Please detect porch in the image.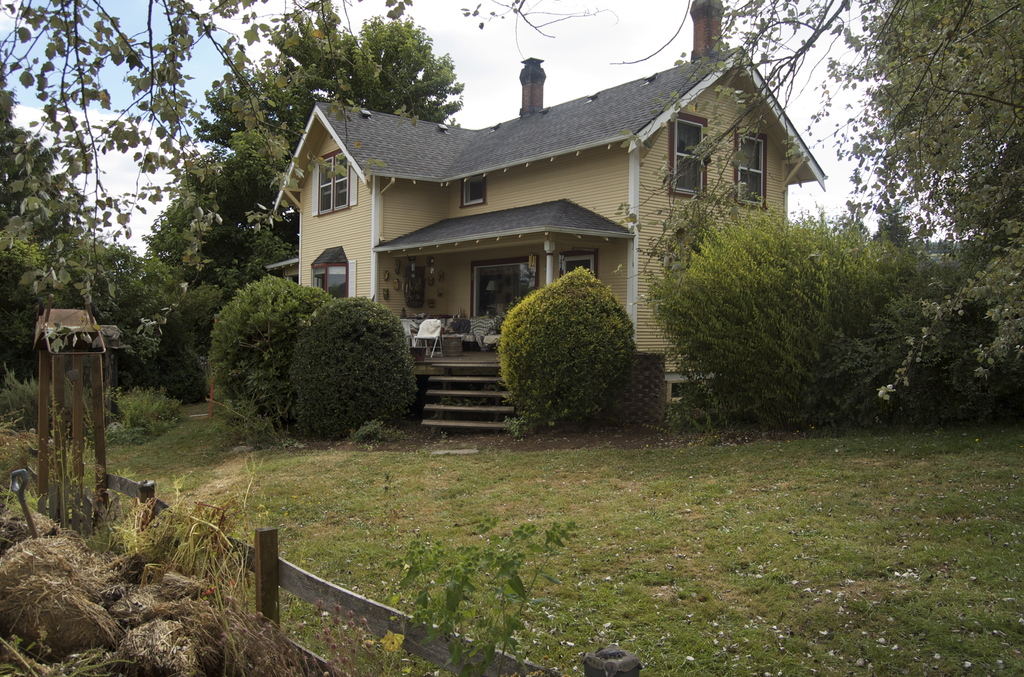
bbox(406, 343, 506, 438).
